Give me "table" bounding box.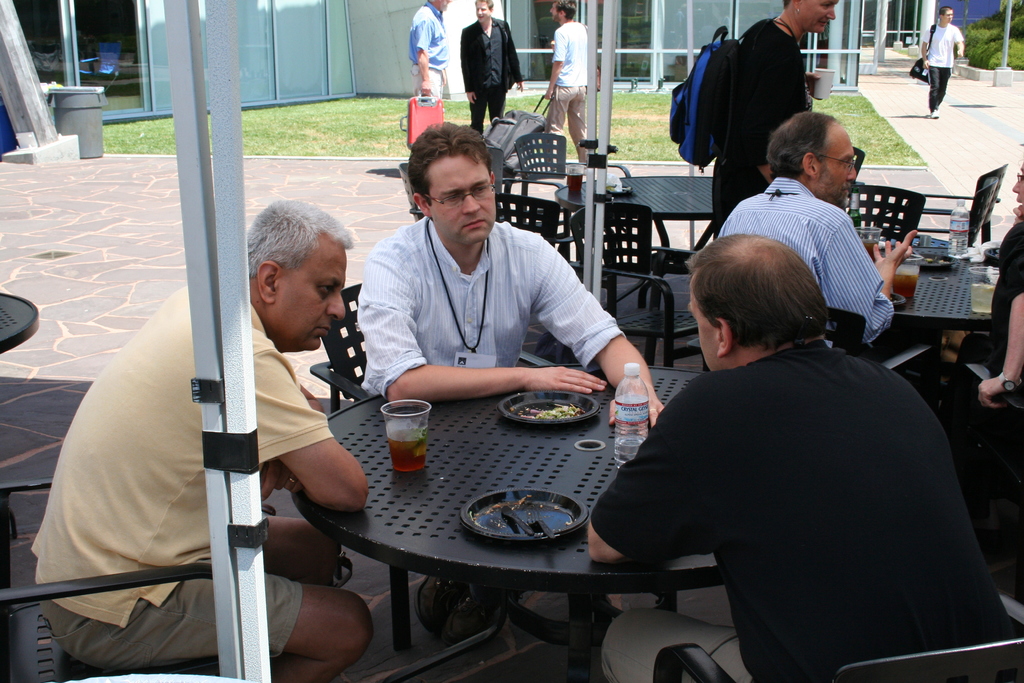
x1=0 y1=288 x2=39 y2=541.
